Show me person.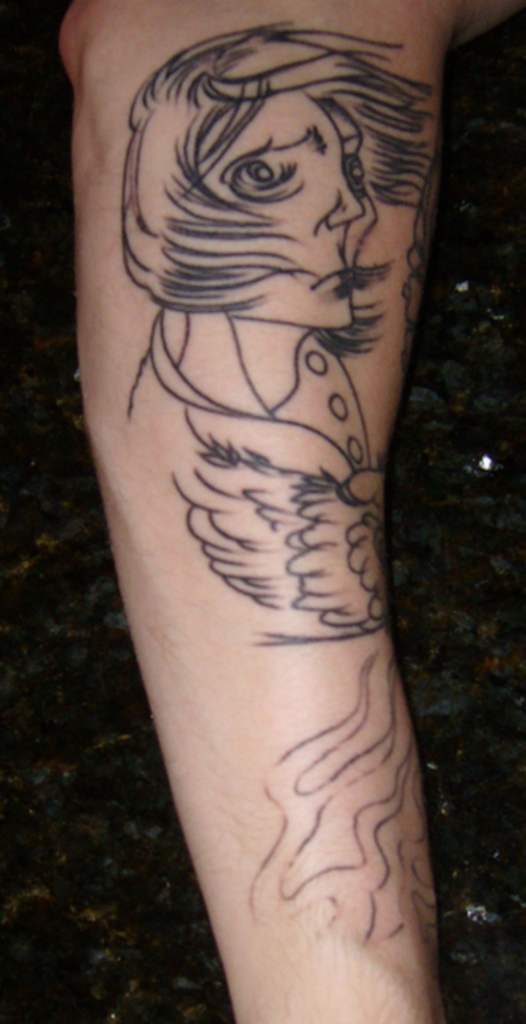
person is here: rect(23, 0, 490, 1023).
